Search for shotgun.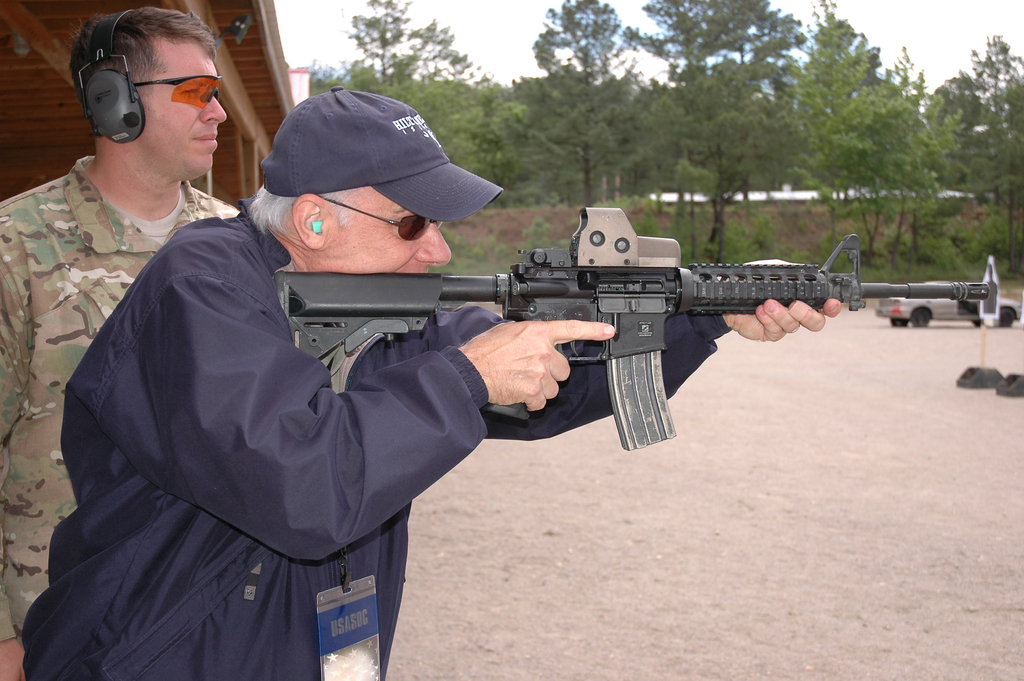
Found at (275,206,991,448).
